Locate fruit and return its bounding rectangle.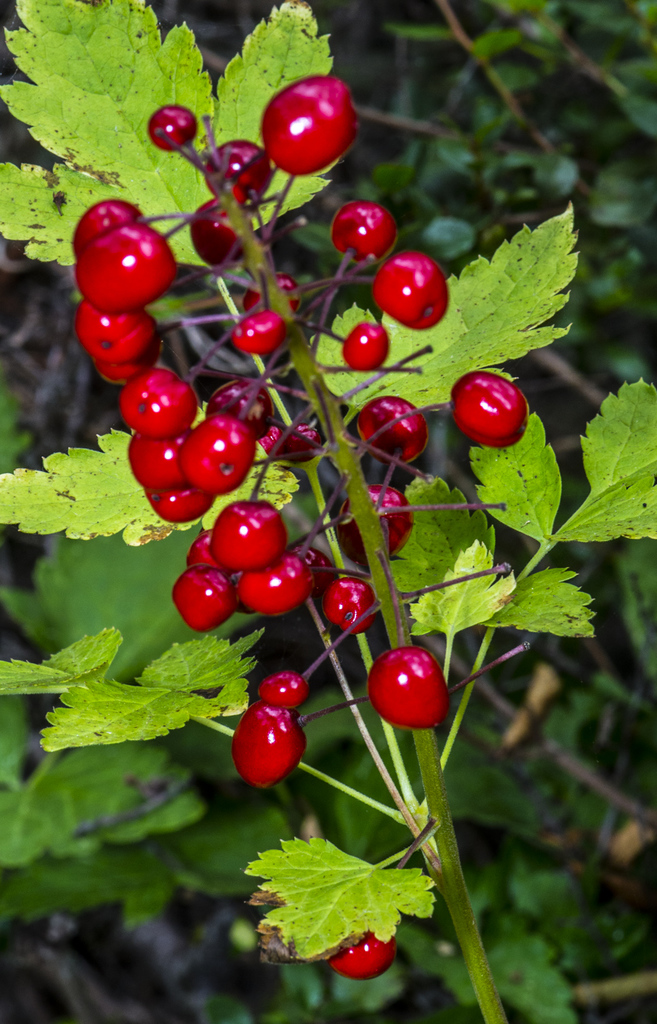
260:74:355:177.
